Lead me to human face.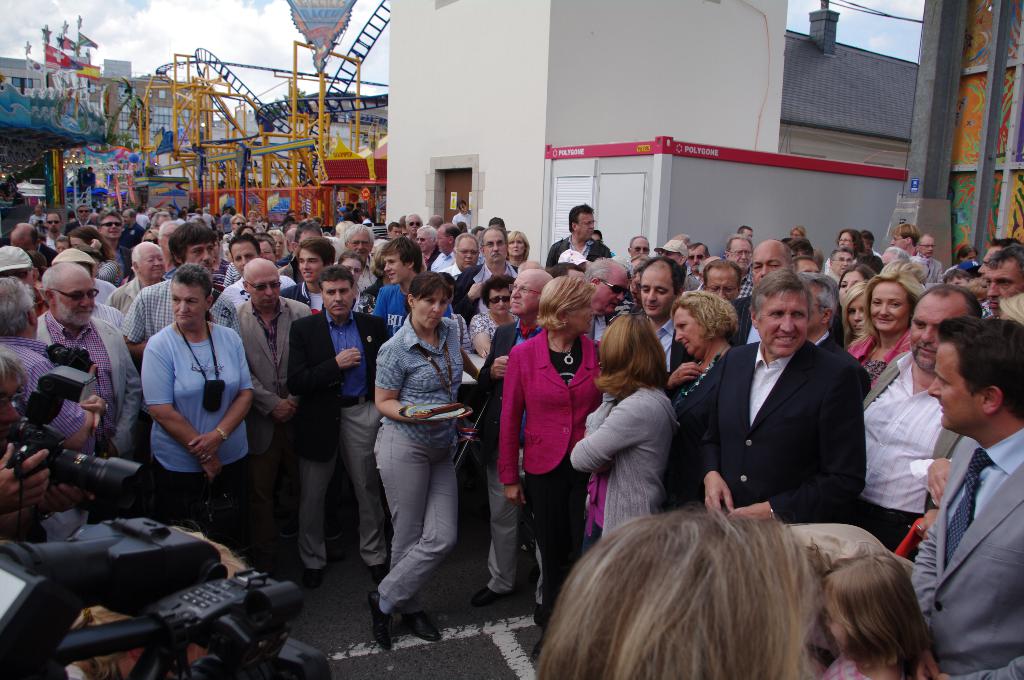
Lead to bbox(168, 280, 205, 329).
